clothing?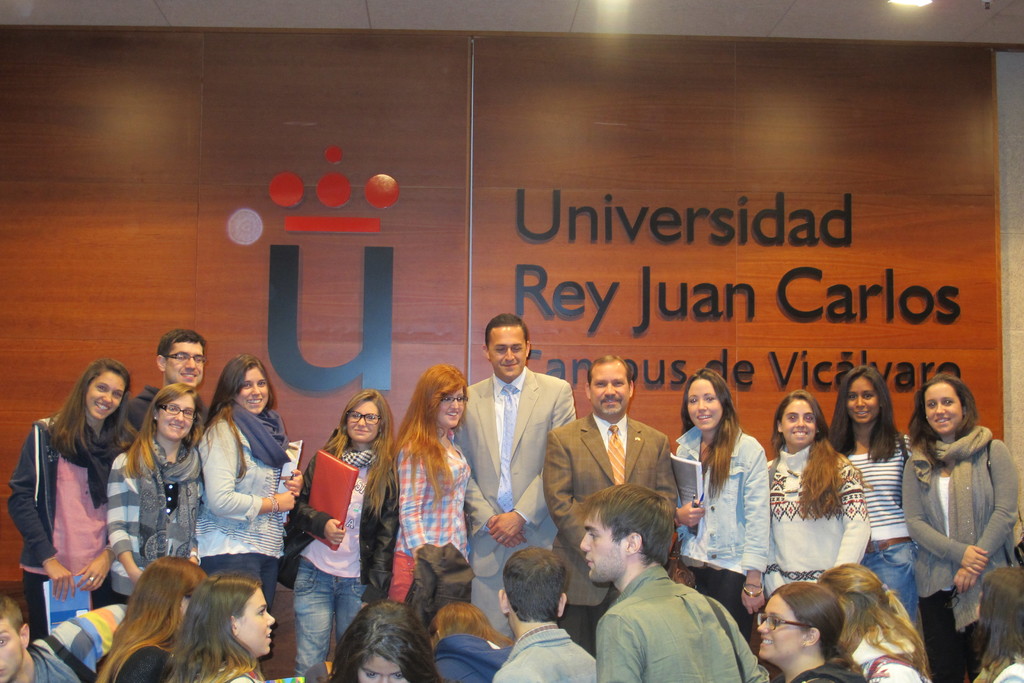
[left=783, top=654, right=874, bottom=682]
